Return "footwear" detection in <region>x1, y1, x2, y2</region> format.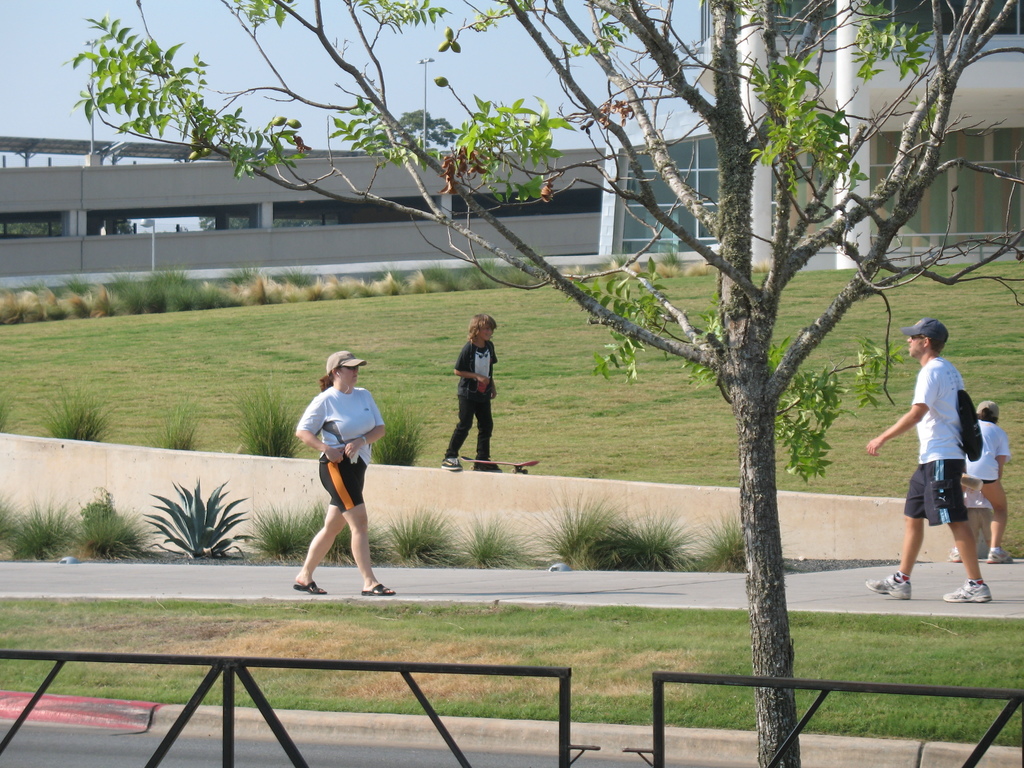
<region>442, 457, 463, 471</region>.
